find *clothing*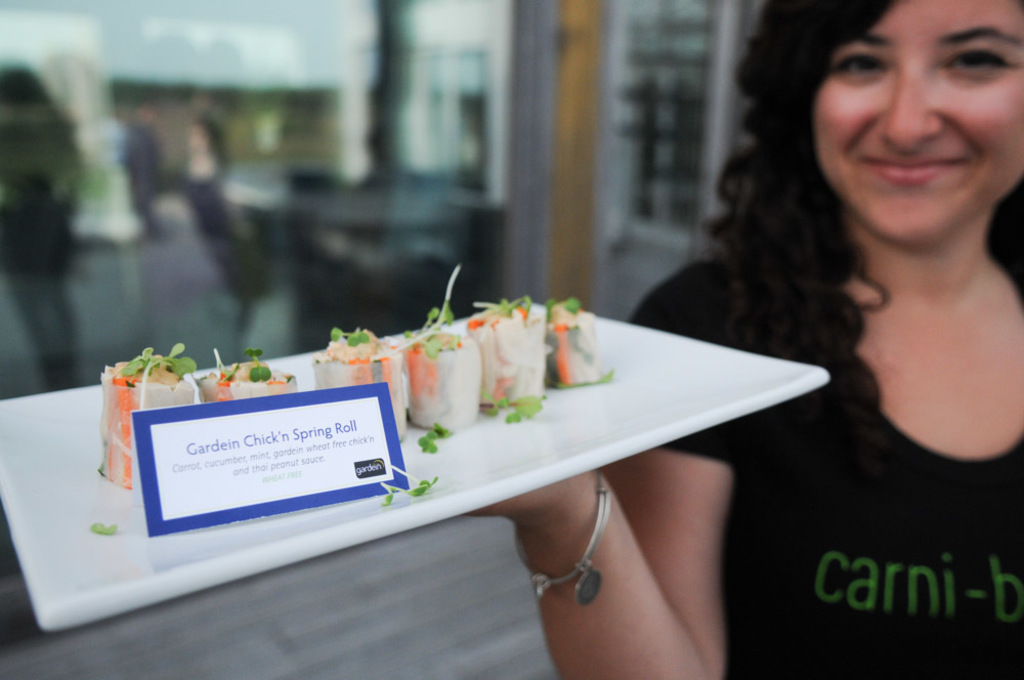
bbox=(116, 116, 168, 232)
